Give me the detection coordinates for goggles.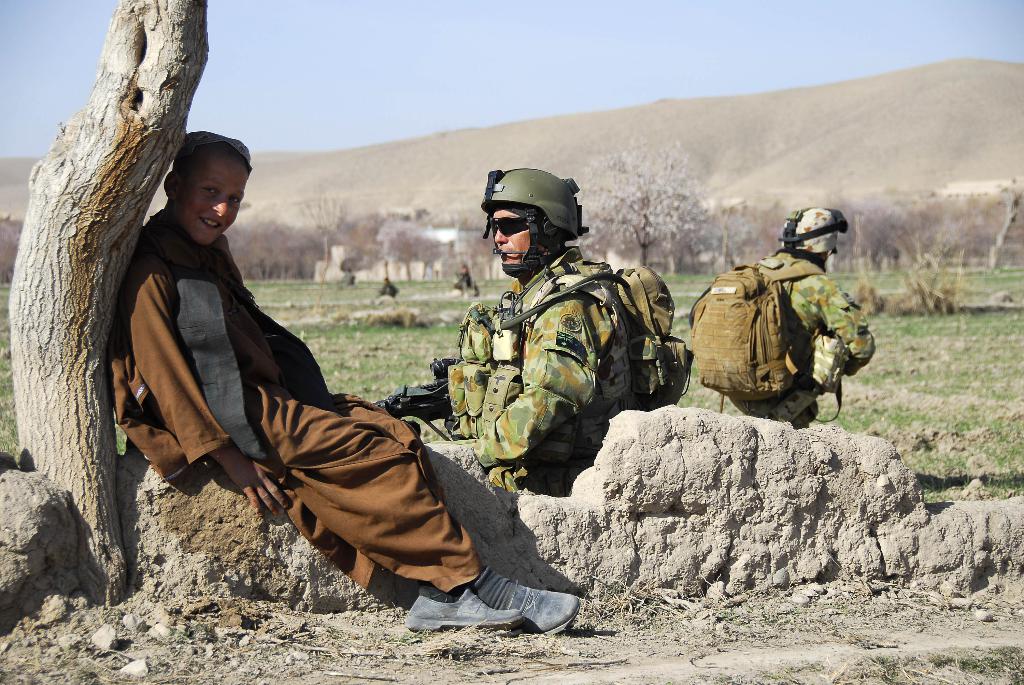
x1=485 y1=211 x2=532 y2=237.
